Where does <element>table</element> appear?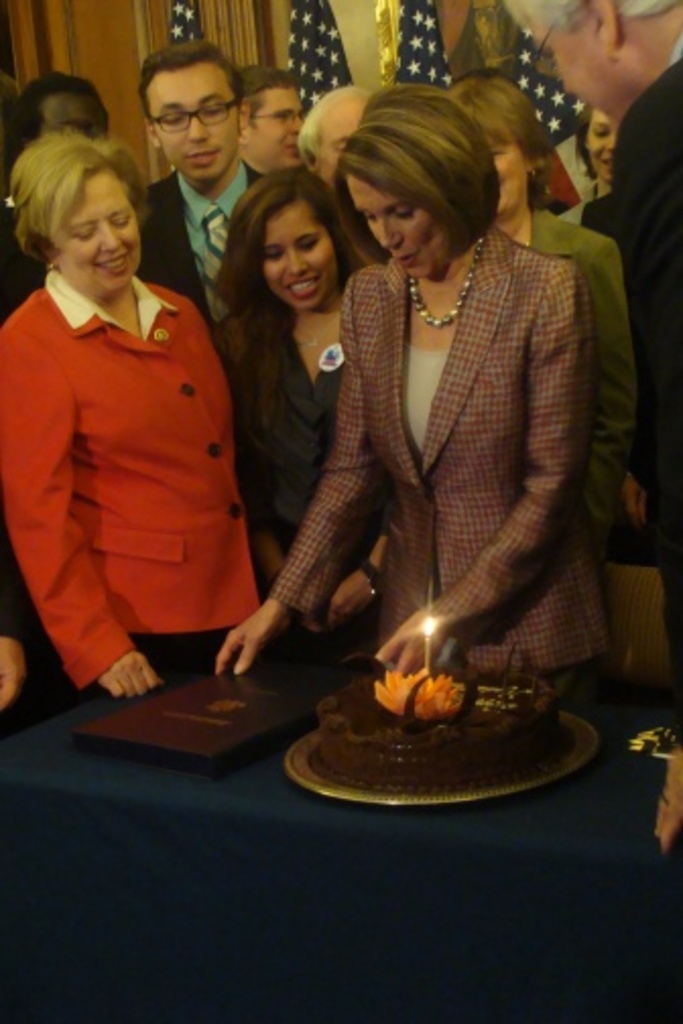
Appears at {"left": 2, "top": 660, "right": 681, "bottom": 1022}.
